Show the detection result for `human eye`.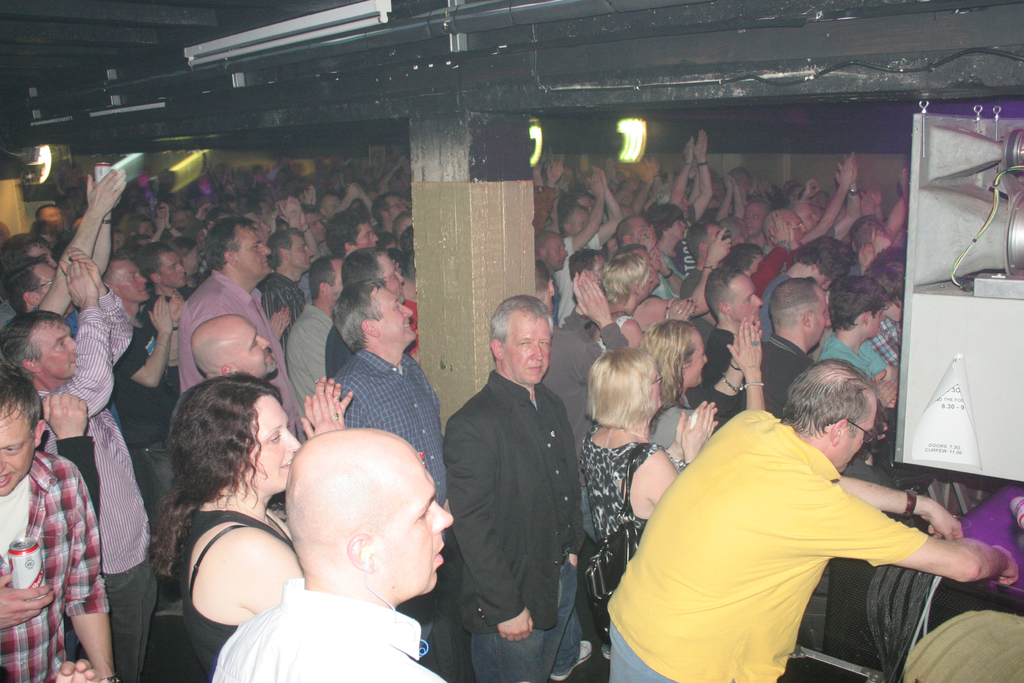
left=741, top=211, right=750, bottom=220.
